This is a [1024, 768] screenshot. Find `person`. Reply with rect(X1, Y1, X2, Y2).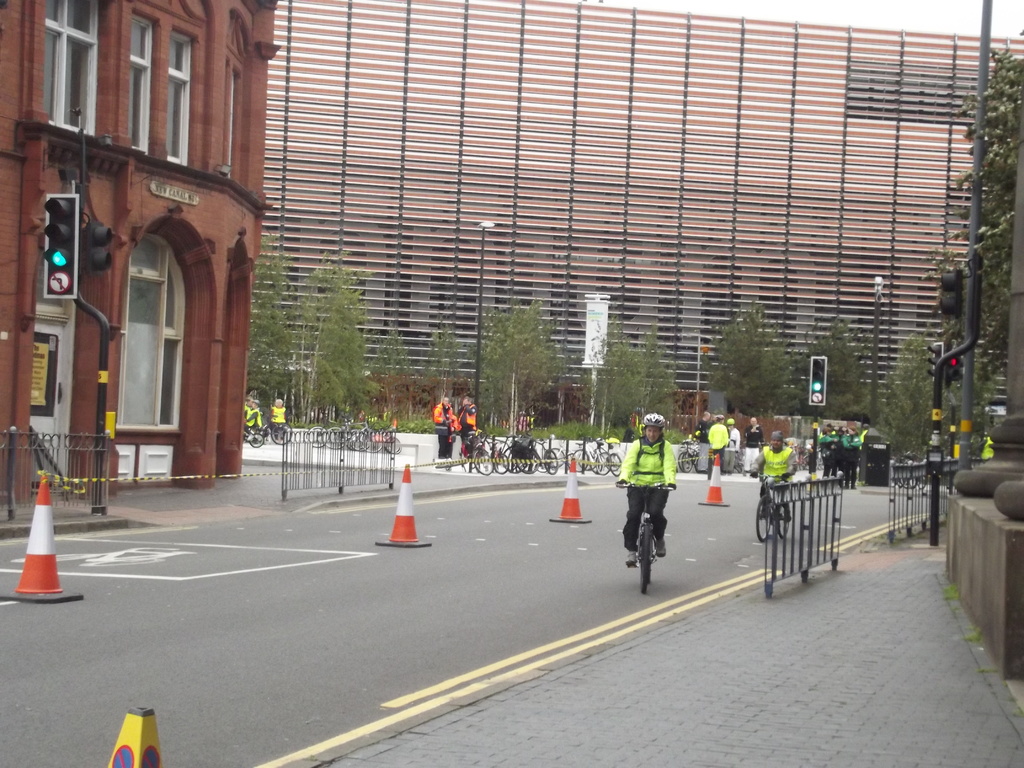
rect(710, 417, 732, 464).
